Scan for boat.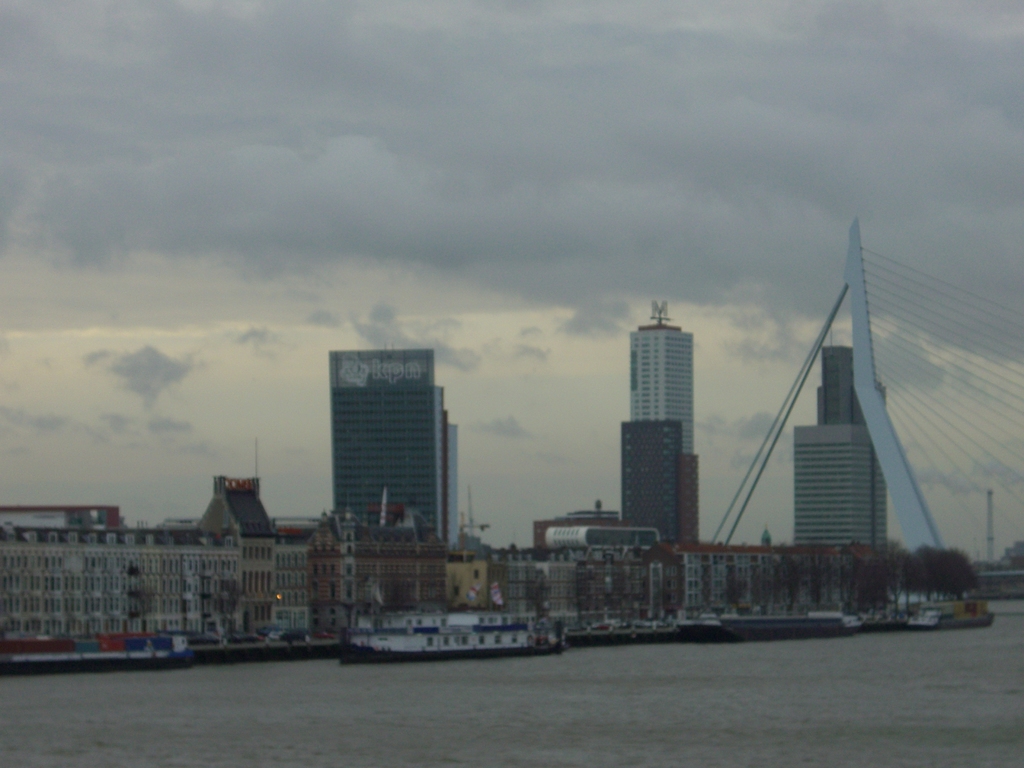
Scan result: pyautogui.locateOnScreen(383, 599, 579, 665).
